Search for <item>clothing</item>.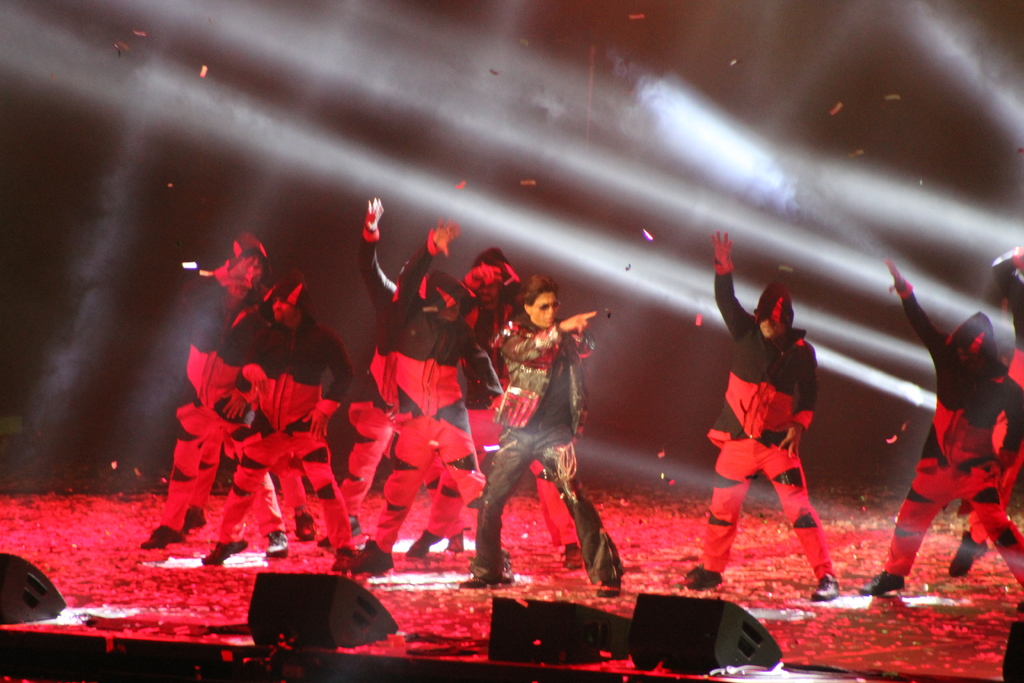
Found at pyautogui.locateOnScreen(709, 260, 846, 579).
